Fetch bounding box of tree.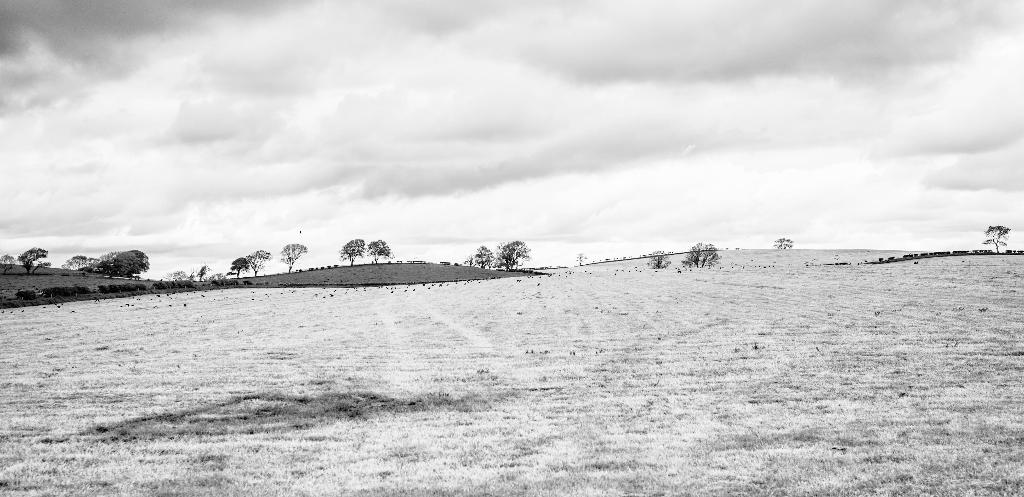
Bbox: bbox(337, 238, 365, 270).
